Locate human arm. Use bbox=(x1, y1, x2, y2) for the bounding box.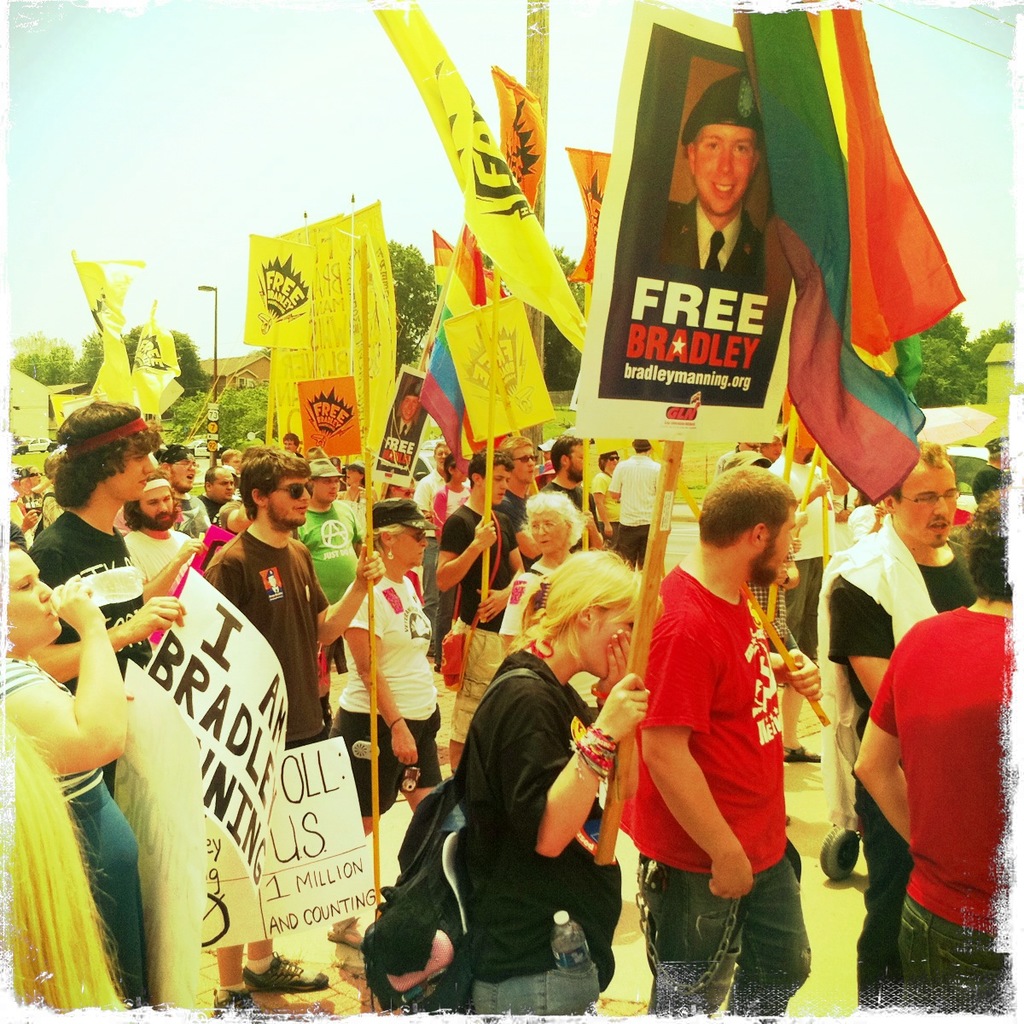
bbox=(138, 532, 212, 610).
